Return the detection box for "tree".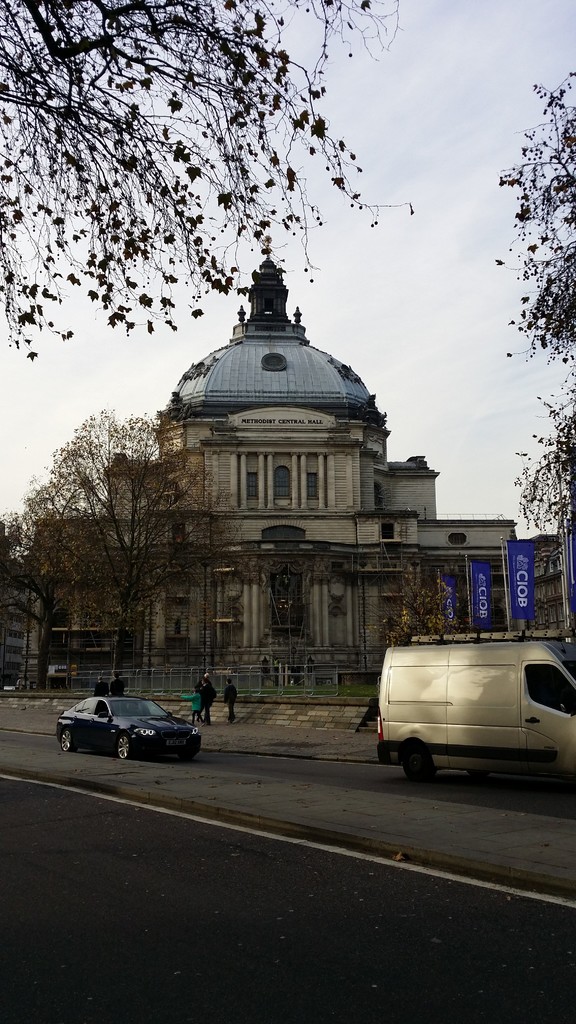
(493,78,575,524).
